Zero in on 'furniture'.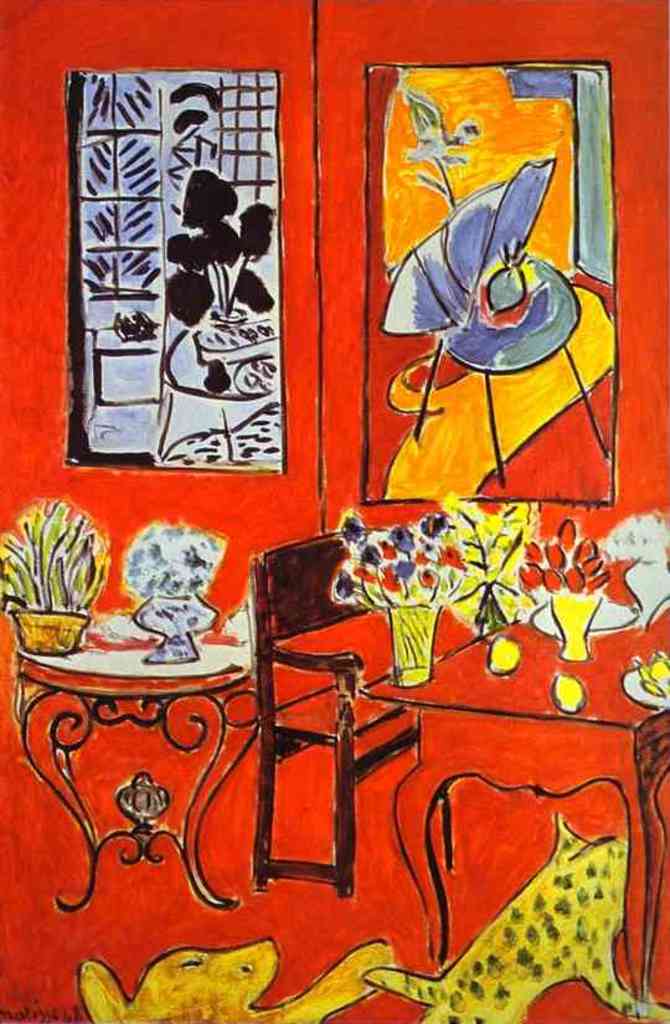
Zeroed in: <region>14, 640, 259, 911</region>.
